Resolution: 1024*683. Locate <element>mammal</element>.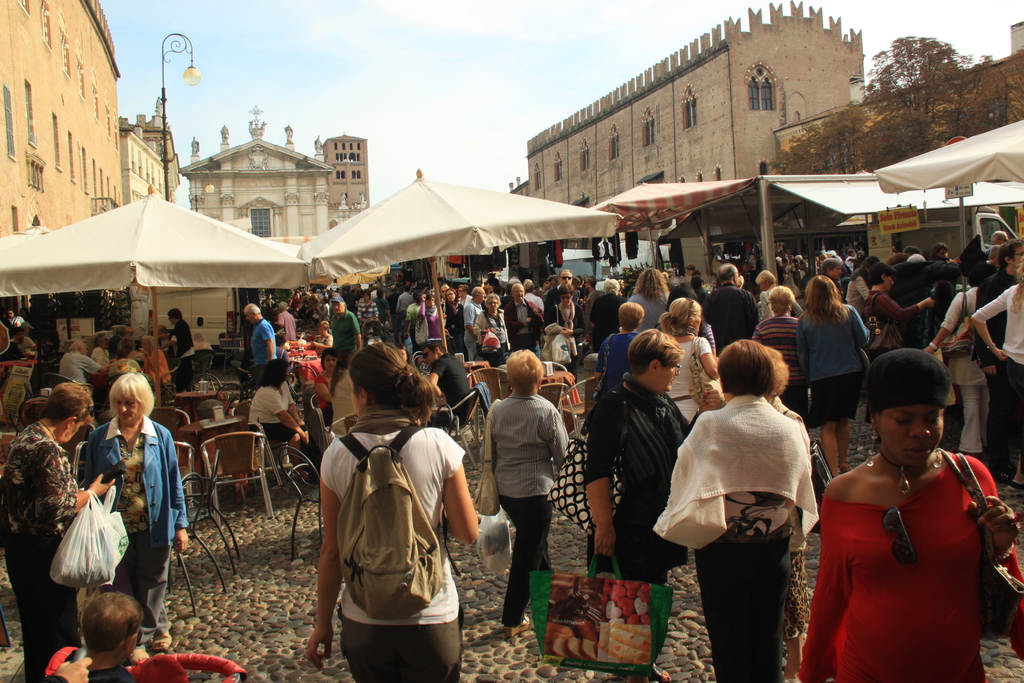
{"left": 354, "top": 290, "right": 380, "bottom": 327}.
